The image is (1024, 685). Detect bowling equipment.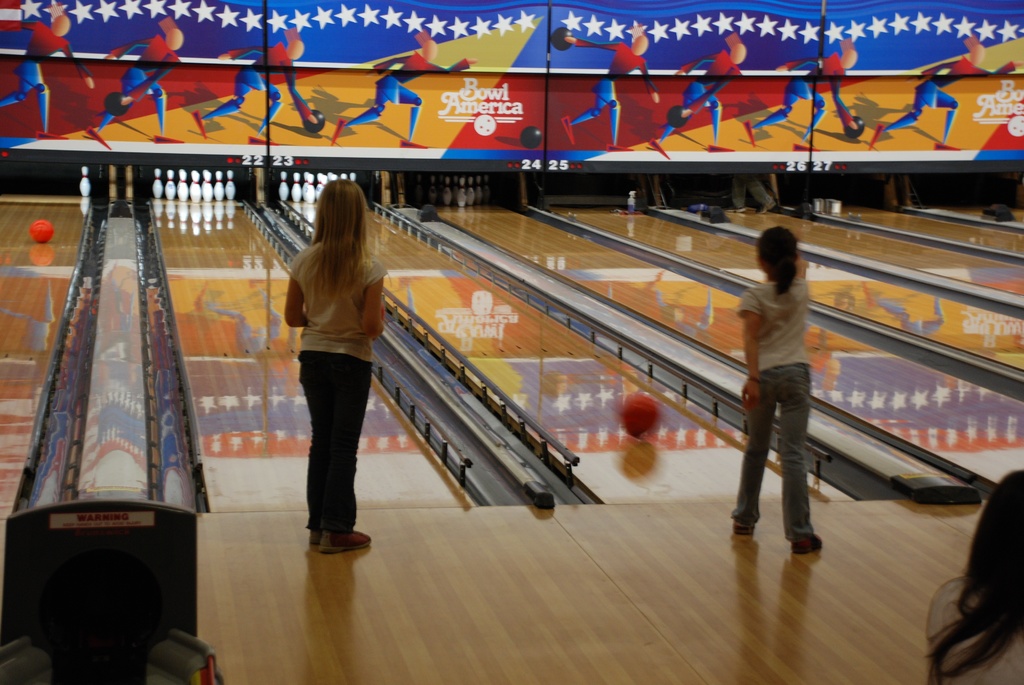
Detection: select_region(844, 118, 863, 138).
